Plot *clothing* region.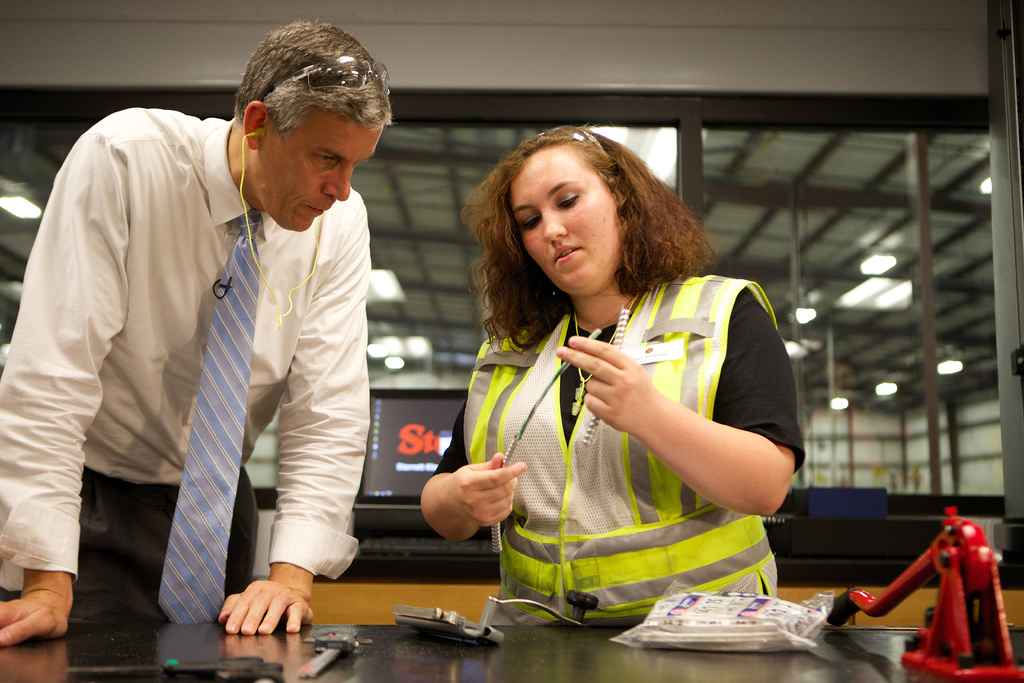
Plotted at select_region(429, 267, 804, 621).
